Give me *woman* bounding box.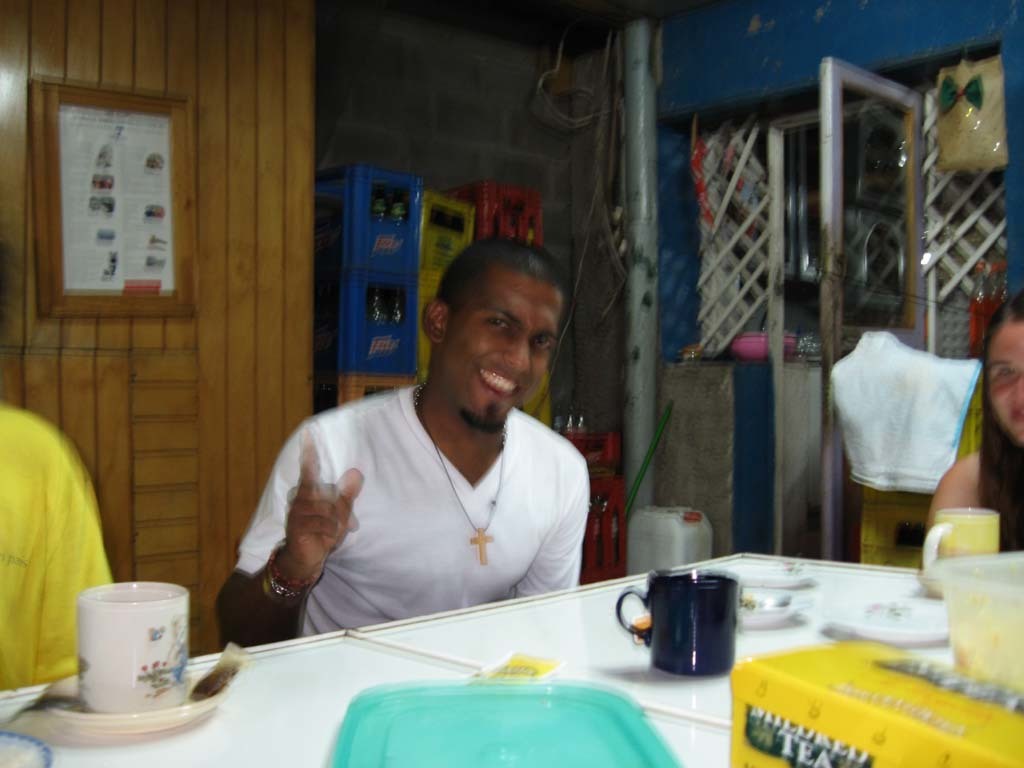
916/299/1023/542.
